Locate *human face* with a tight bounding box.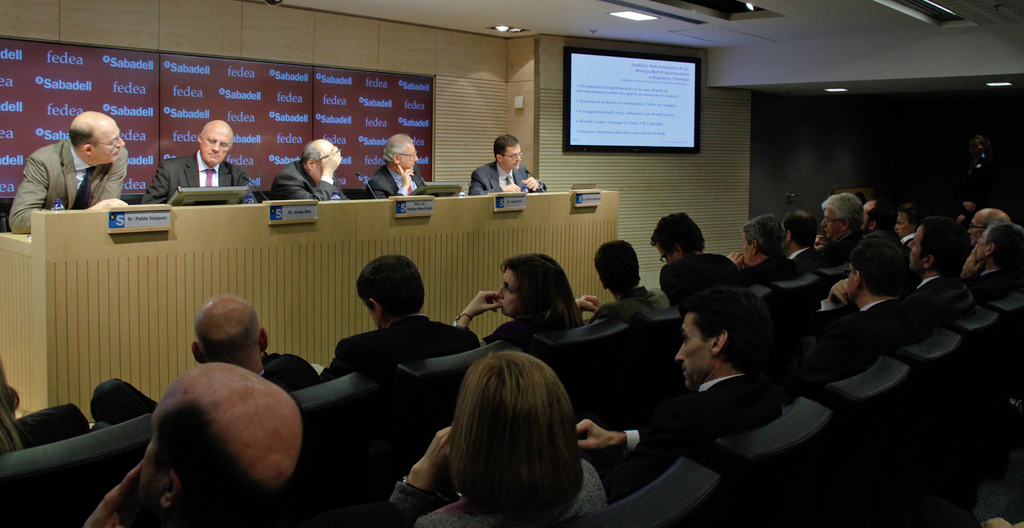
bbox=(671, 311, 704, 387).
